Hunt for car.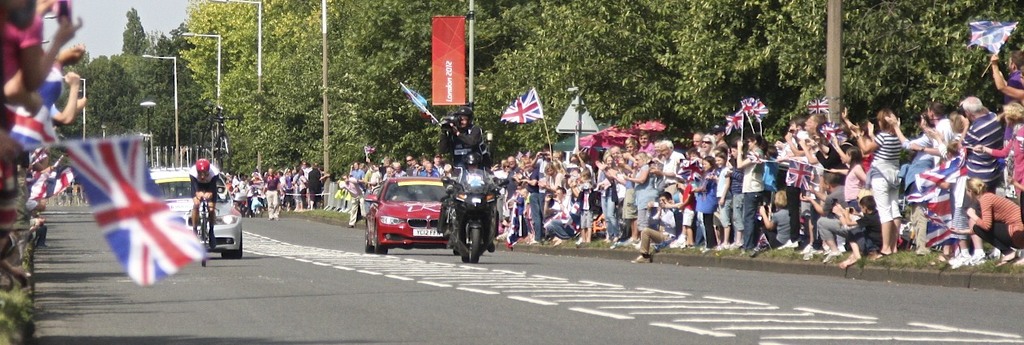
Hunted down at bbox=[359, 173, 456, 257].
